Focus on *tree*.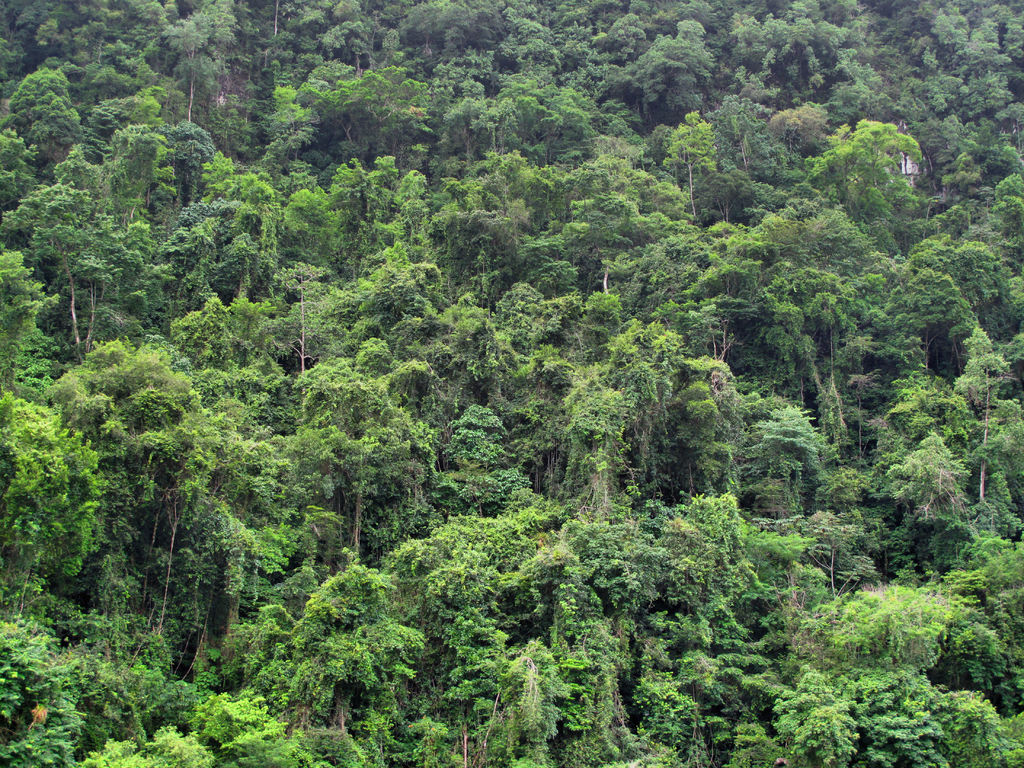
Focused at 125,125,218,252.
